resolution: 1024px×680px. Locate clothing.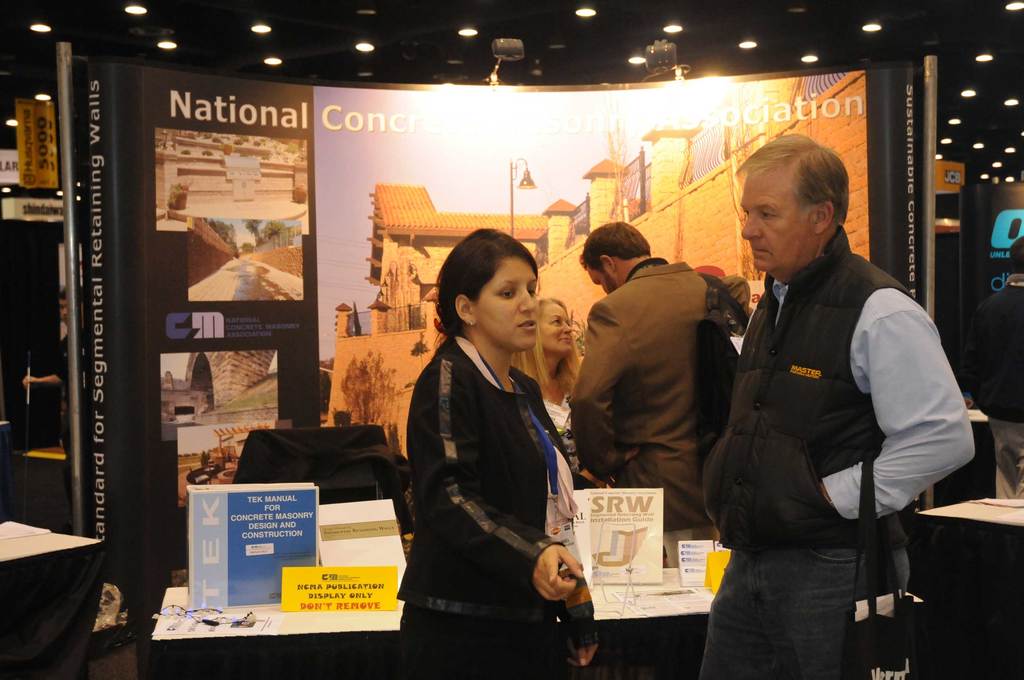
region(700, 227, 980, 677).
